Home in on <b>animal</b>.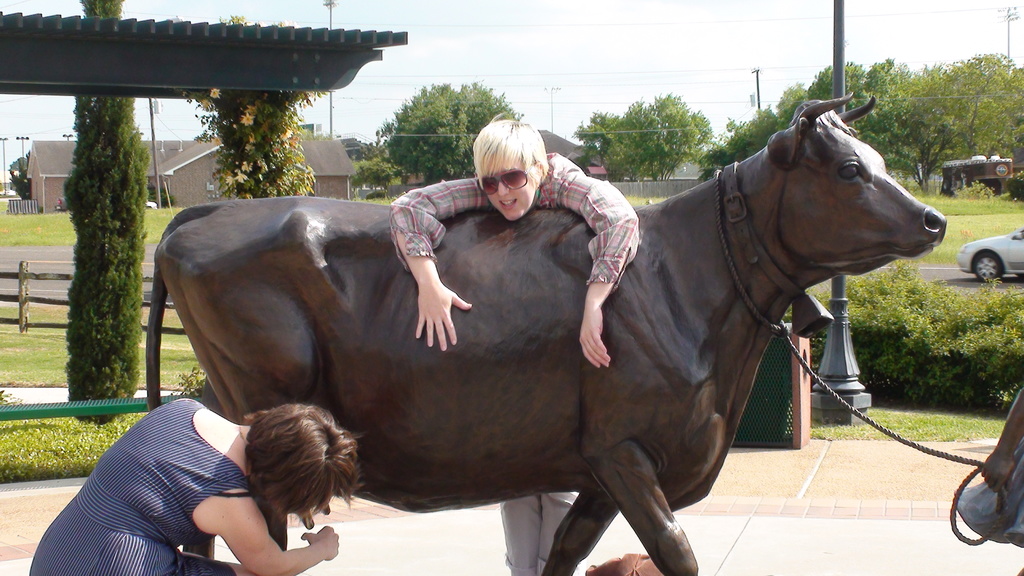
Homed in at detection(148, 99, 949, 575).
